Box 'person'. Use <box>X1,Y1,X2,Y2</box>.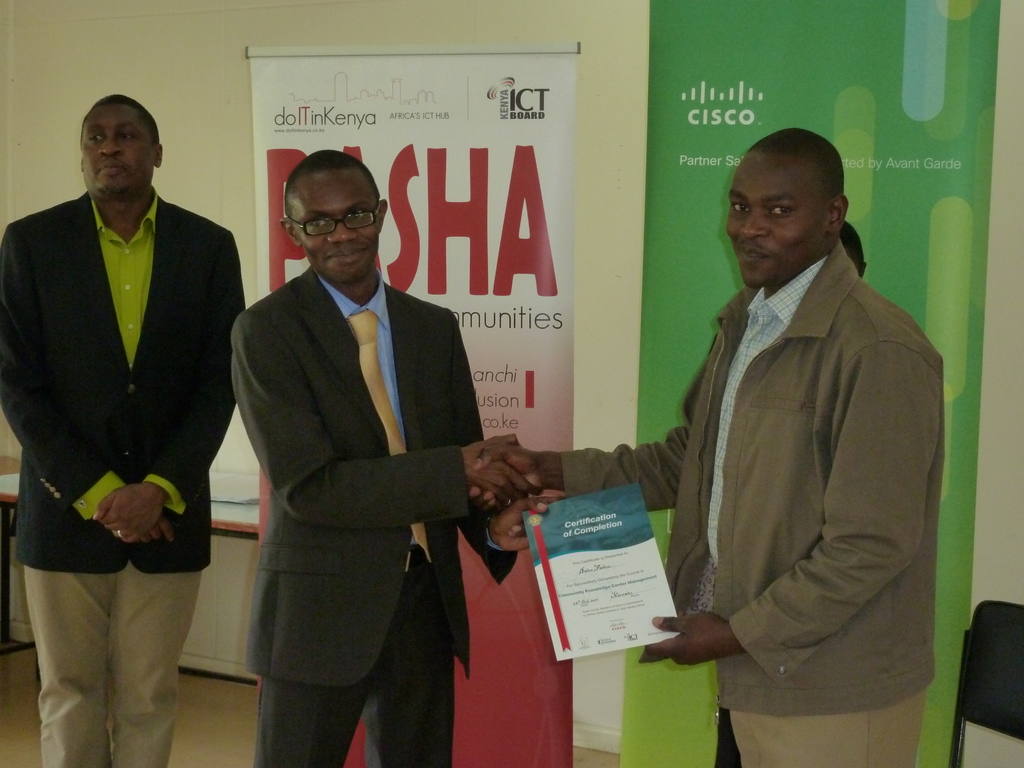
<box>582,119,938,753</box>.
